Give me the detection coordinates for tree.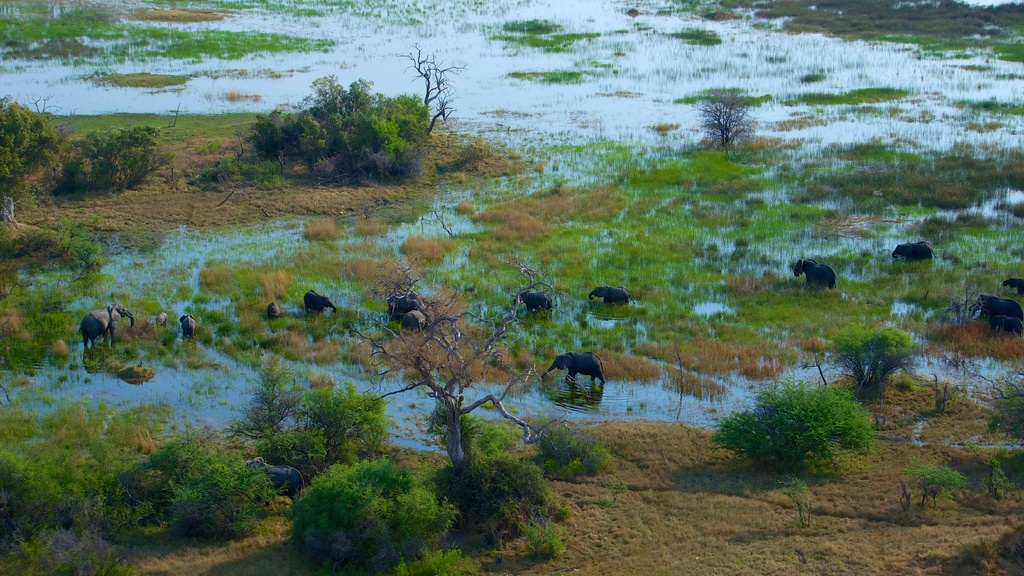
[left=7, top=95, right=68, bottom=180].
